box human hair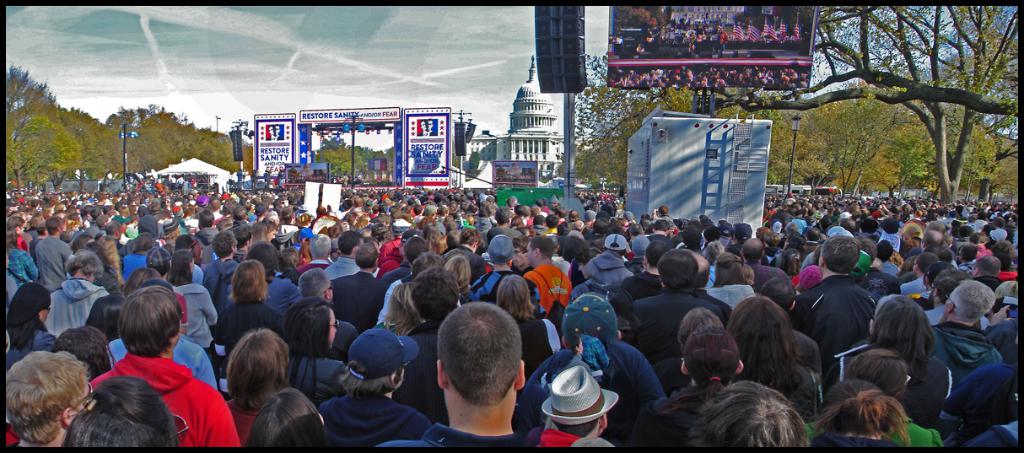
box=[438, 300, 523, 405]
